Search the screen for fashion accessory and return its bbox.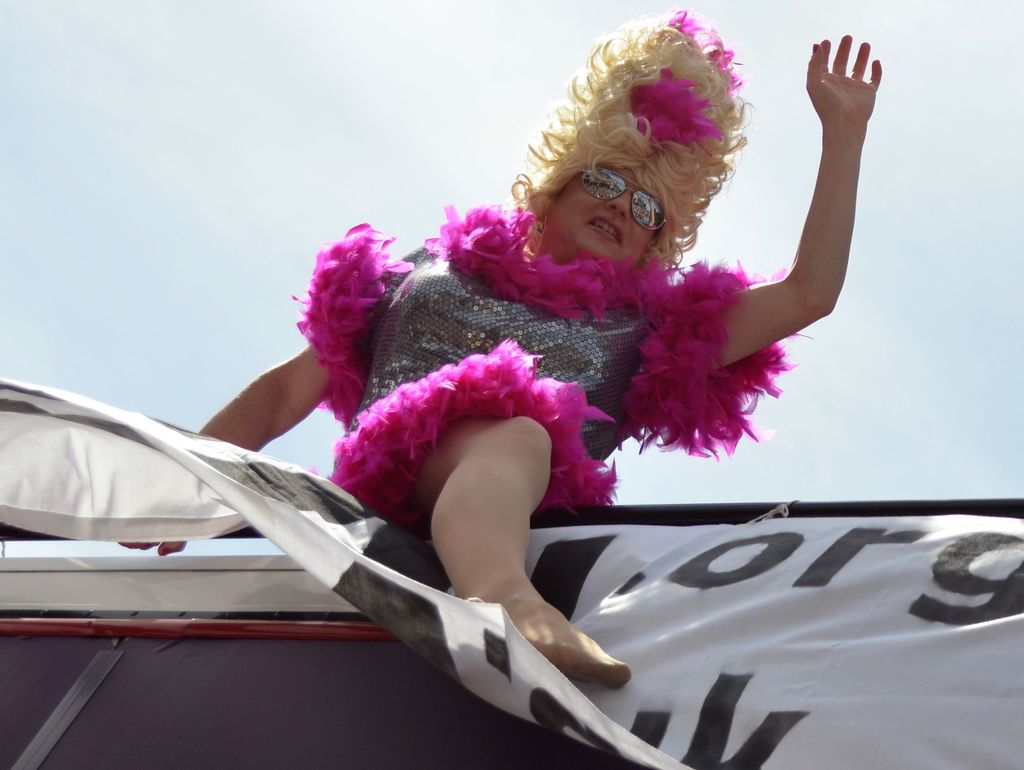
Found: left=291, top=222, right=416, bottom=425.
